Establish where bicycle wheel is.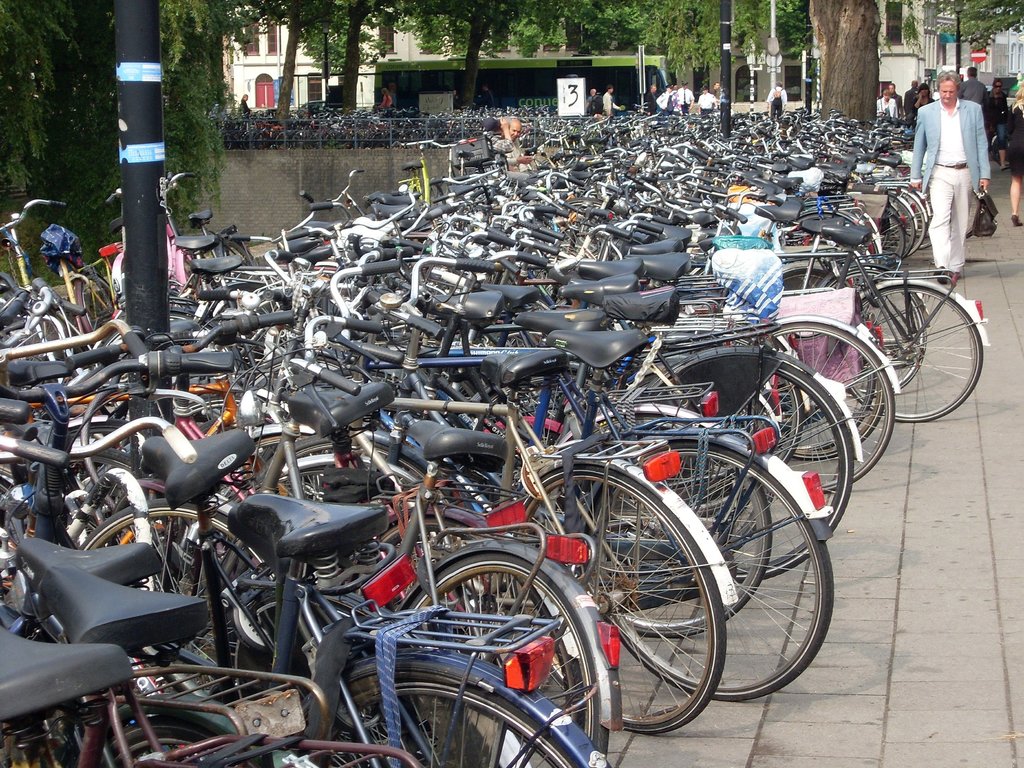
Established at box=[588, 424, 811, 743].
